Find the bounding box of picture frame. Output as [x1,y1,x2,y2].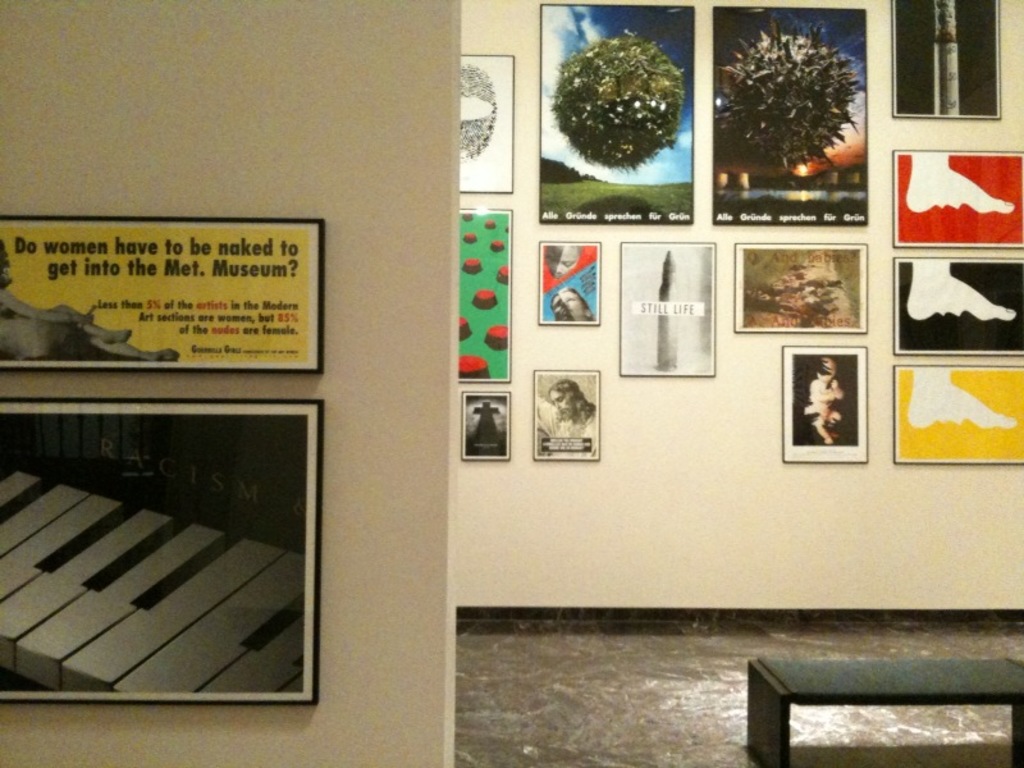
[0,399,324,704].
